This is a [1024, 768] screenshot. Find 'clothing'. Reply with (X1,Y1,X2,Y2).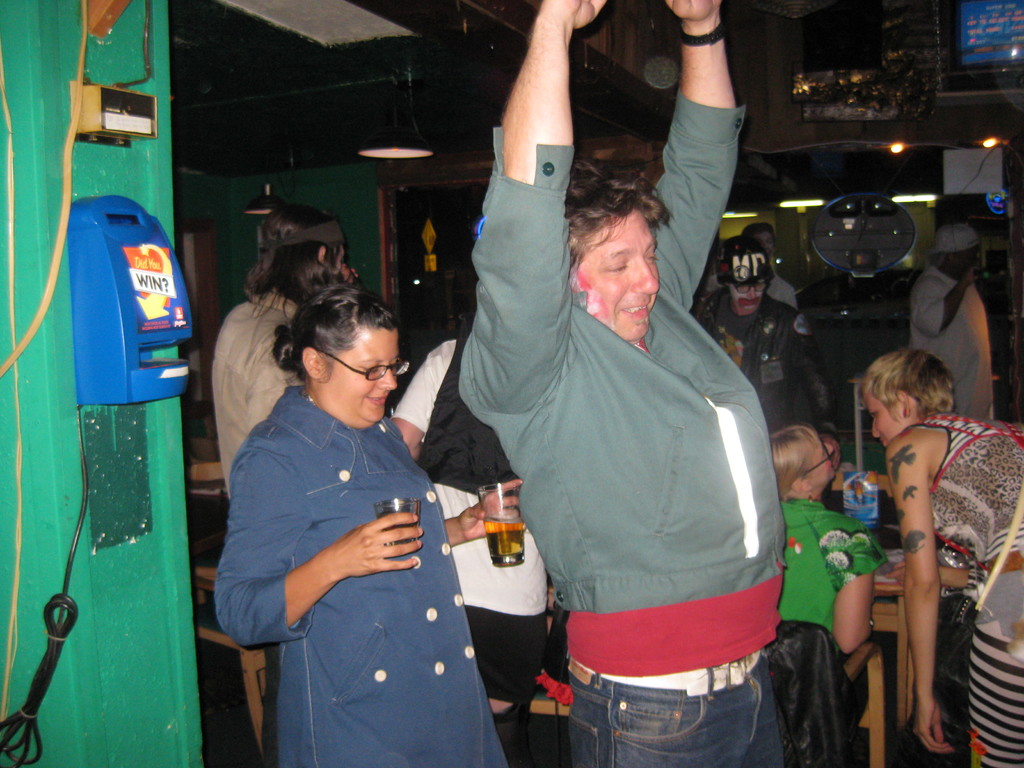
(771,497,879,764).
